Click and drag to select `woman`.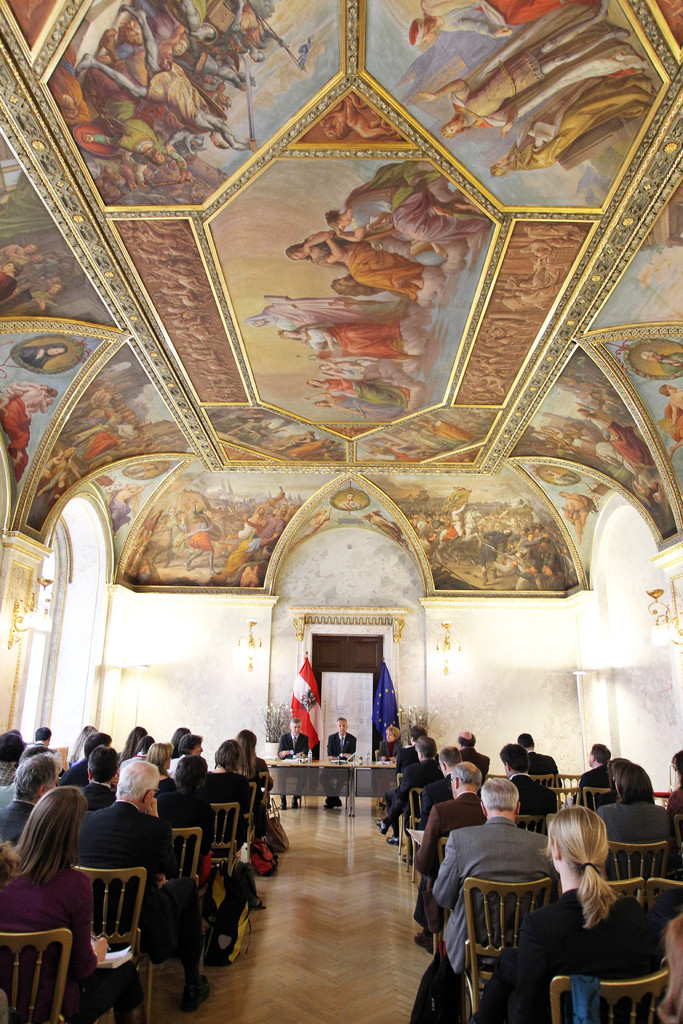
Selection: 208,738,254,875.
